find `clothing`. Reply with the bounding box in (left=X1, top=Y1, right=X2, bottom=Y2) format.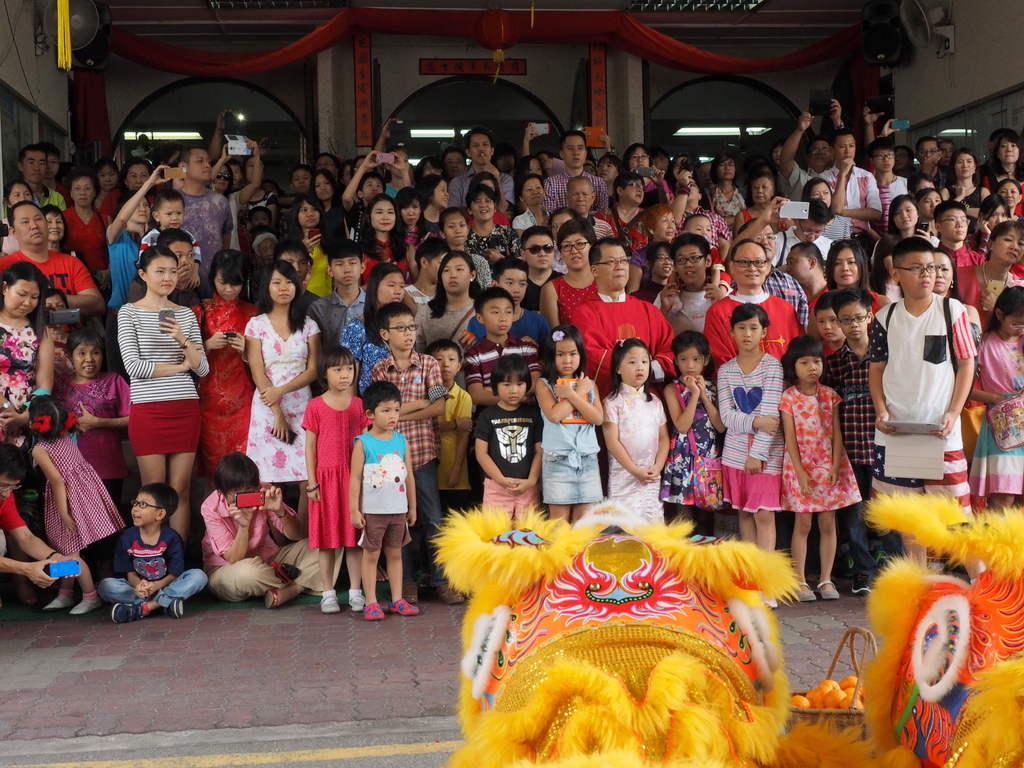
(left=0, top=248, right=100, bottom=319).
